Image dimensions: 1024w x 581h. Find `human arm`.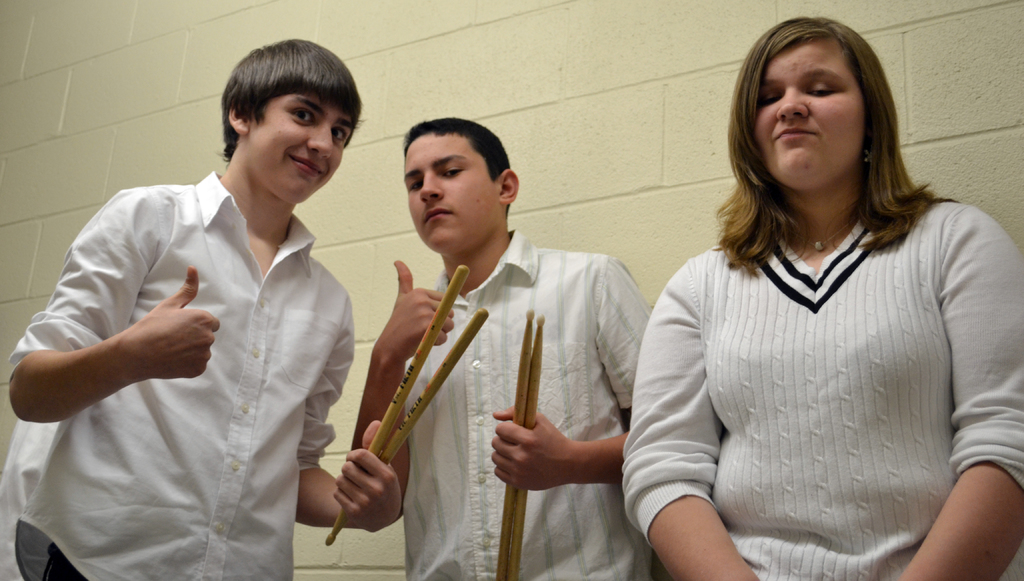
detection(346, 250, 466, 523).
